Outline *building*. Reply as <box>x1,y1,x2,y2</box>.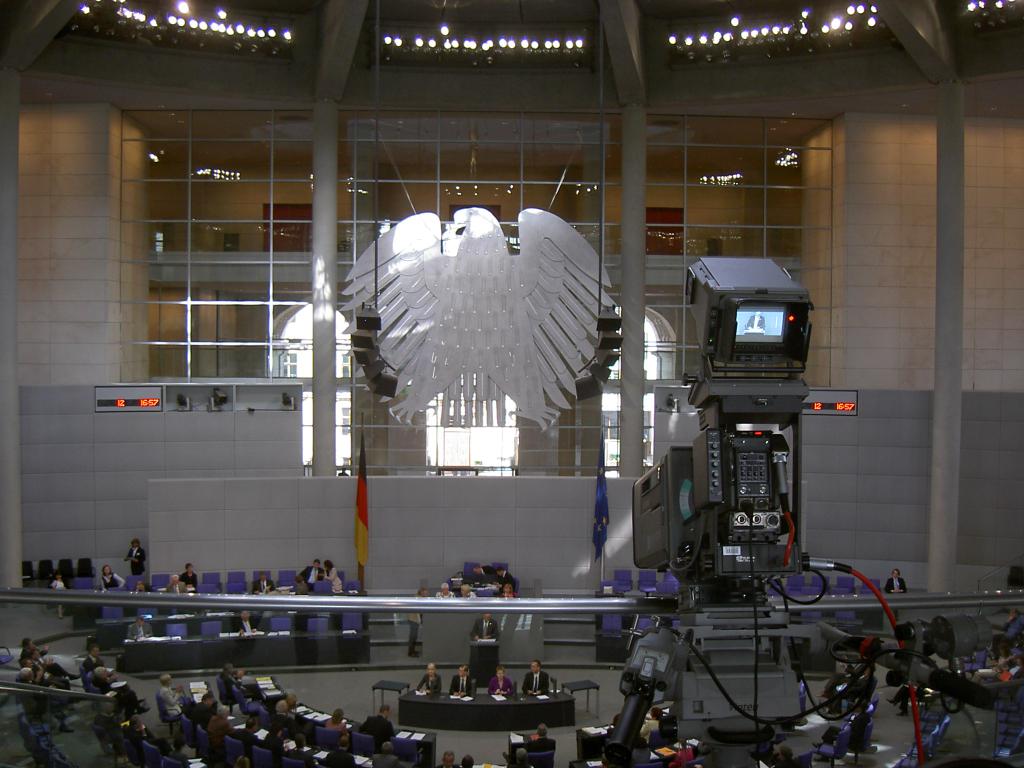
<box>280,211,663,466</box>.
